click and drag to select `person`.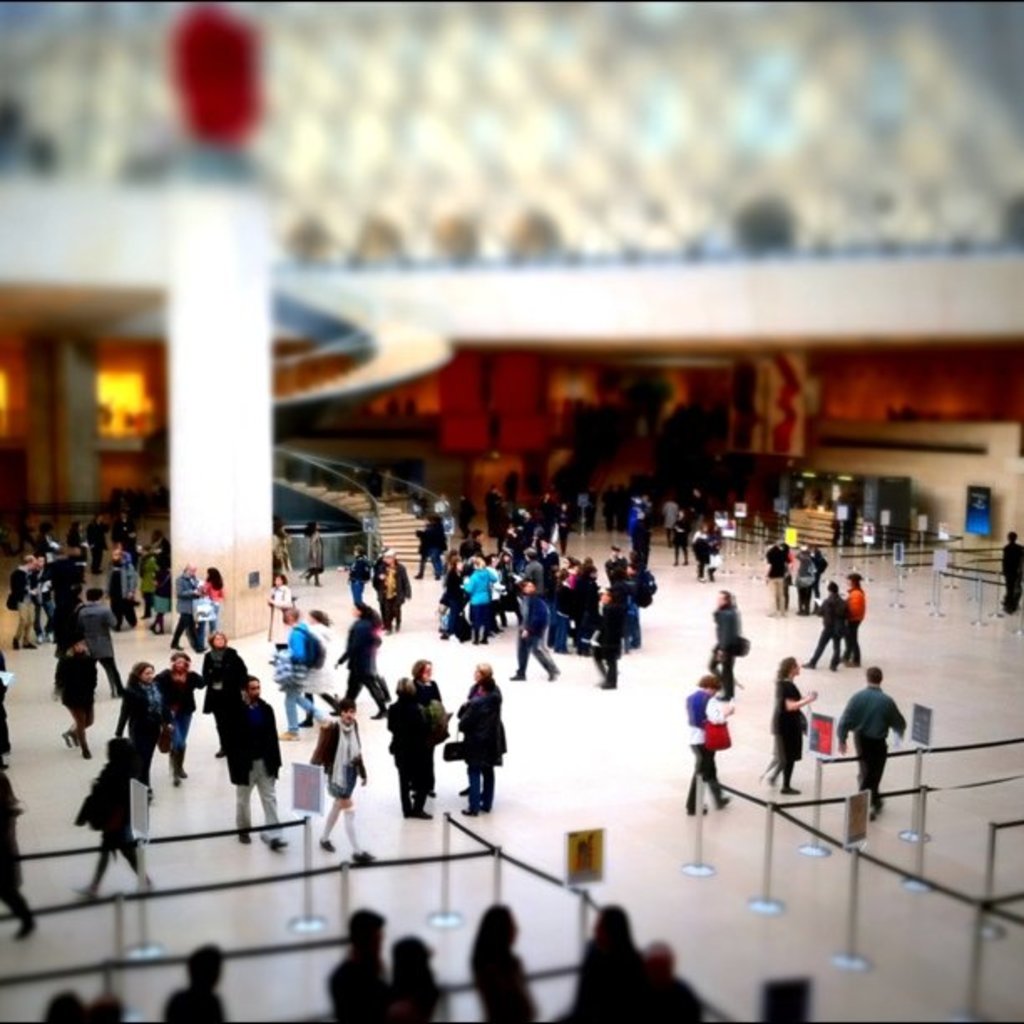
Selection: bbox=[415, 509, 450, 569].
